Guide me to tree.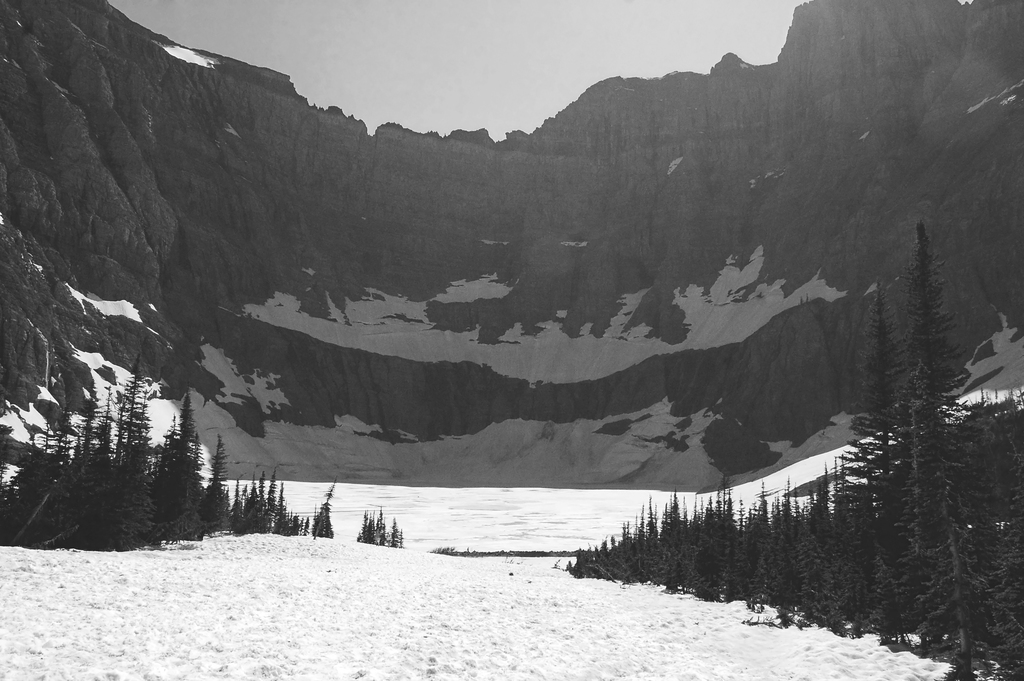
Guidance: region(548, 217, 1023, 680).
